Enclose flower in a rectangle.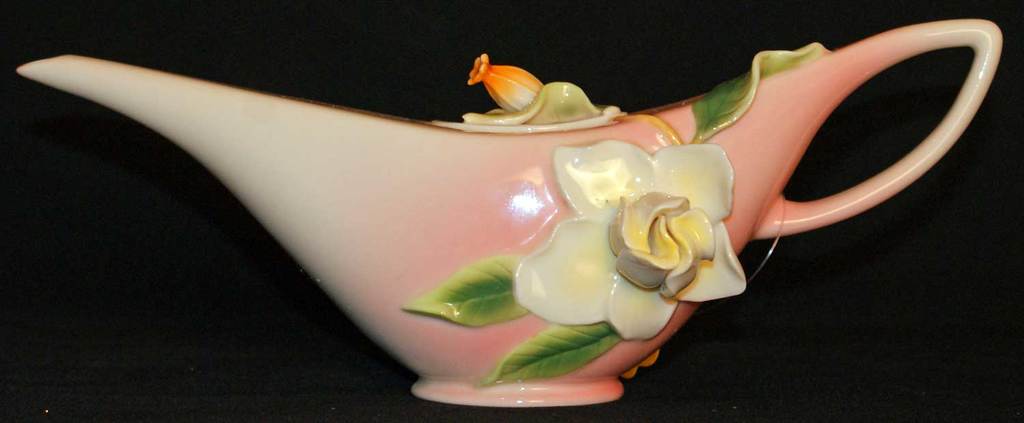
detection(515, 141, 749, 342).
